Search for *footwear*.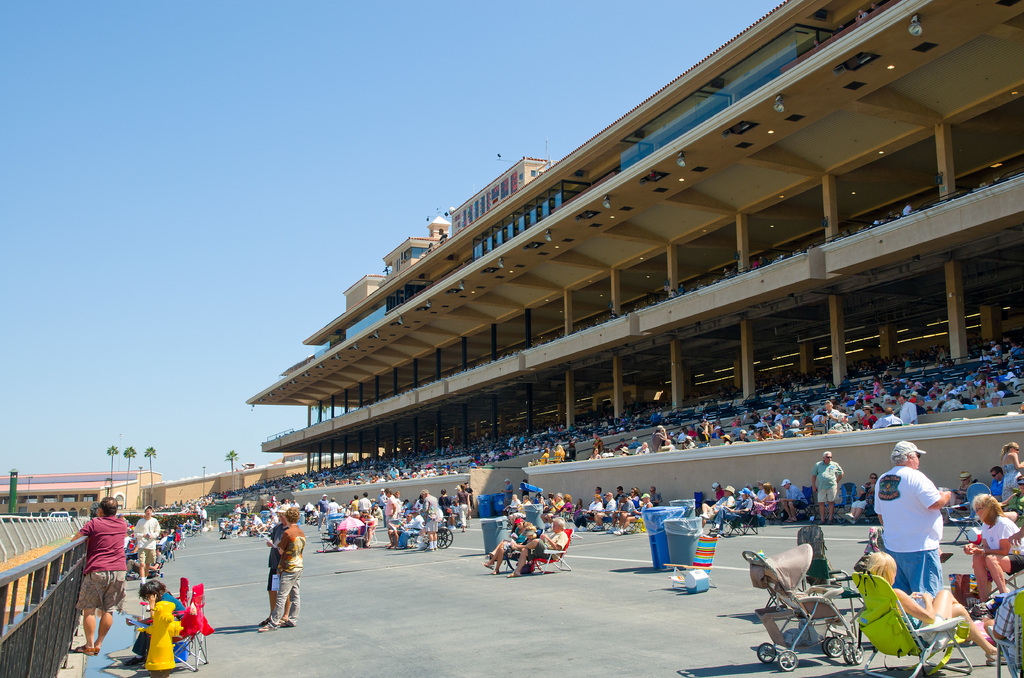
Found at <box>459,529,465,533</box>.
